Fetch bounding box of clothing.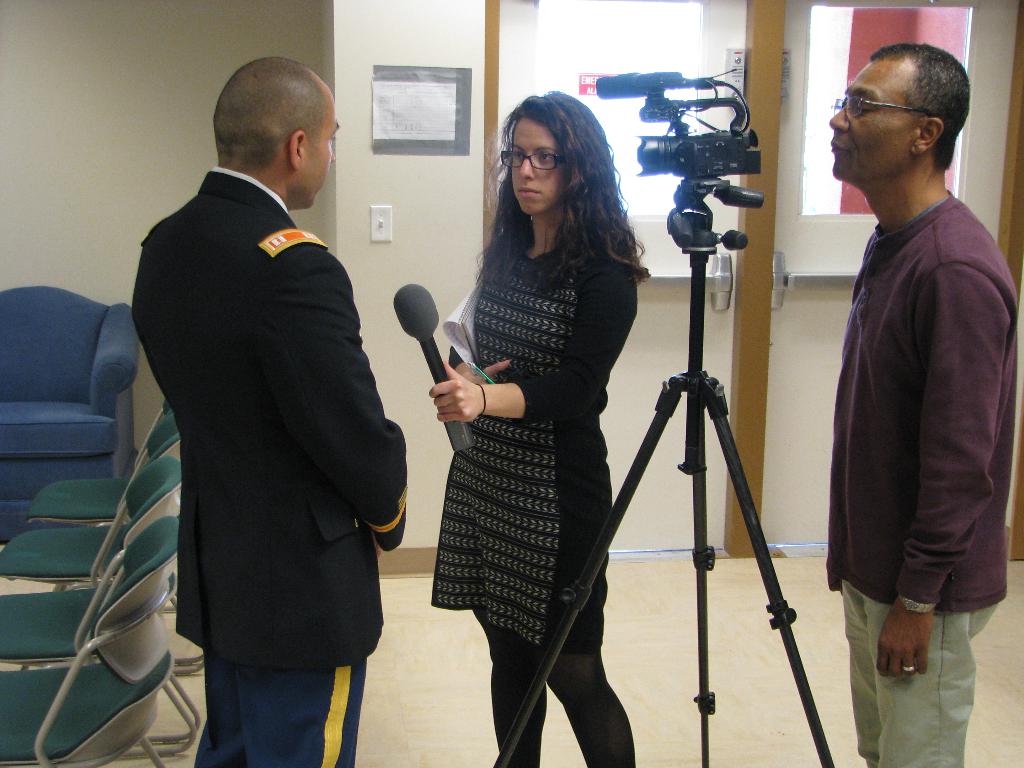
Bbox: [left=824, top=188, right=1023, bottom=767].
